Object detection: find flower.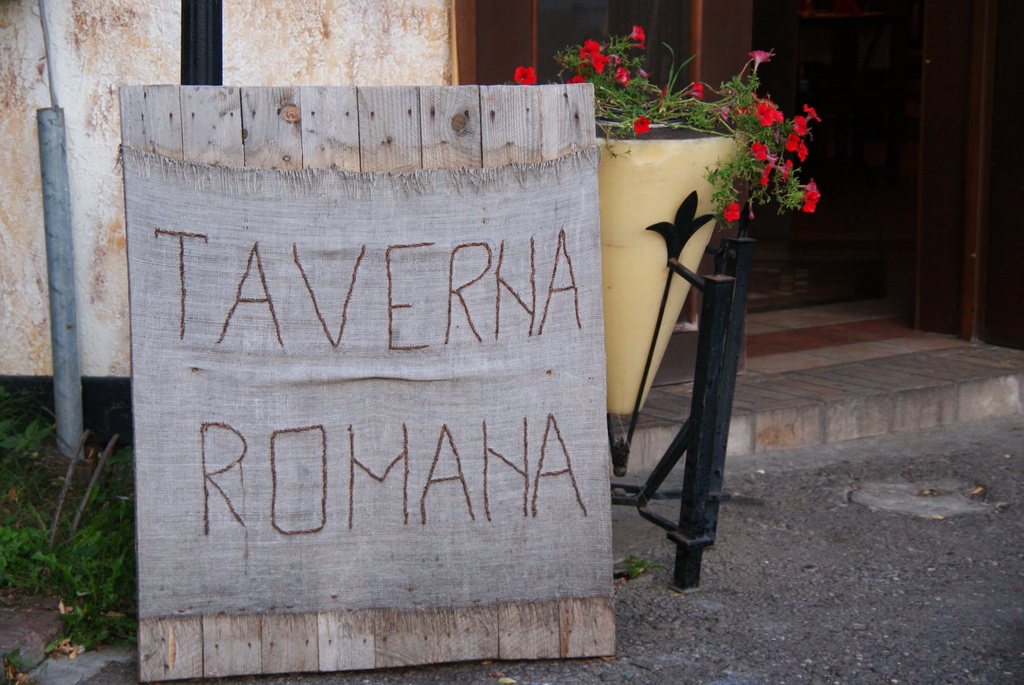
locate(748, 47, 769, 63).
